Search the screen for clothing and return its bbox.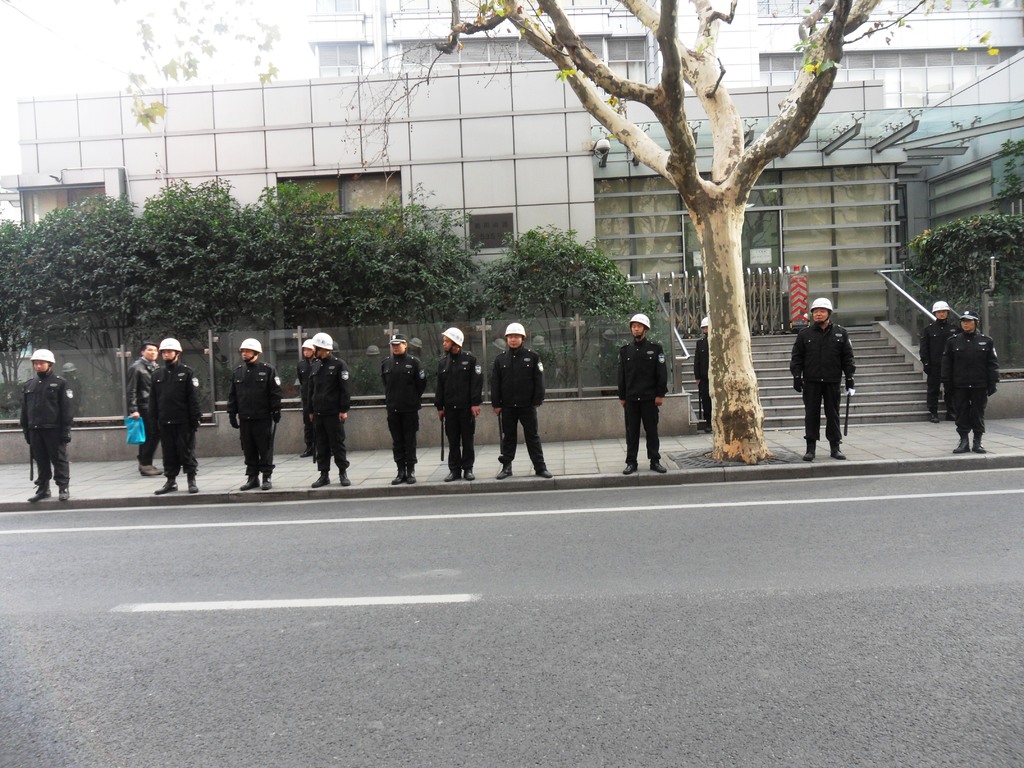
Found: (left=380, top=352, right=426, bottom=467).
